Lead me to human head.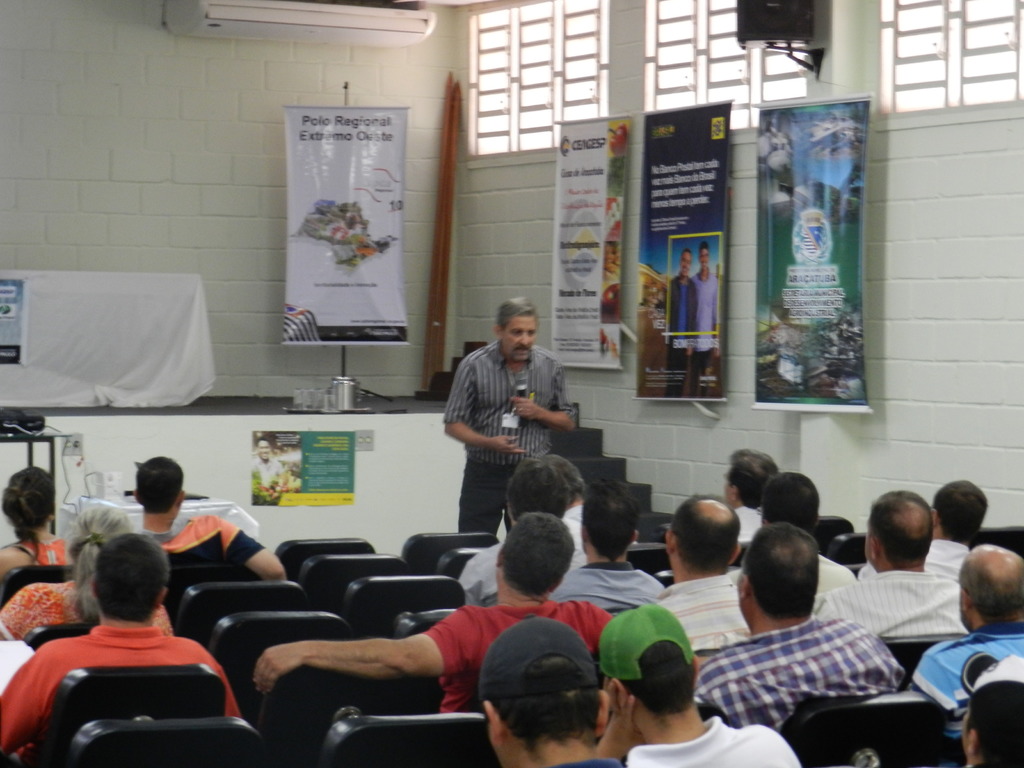
Lead to box=[679, 250, 692, 278].
